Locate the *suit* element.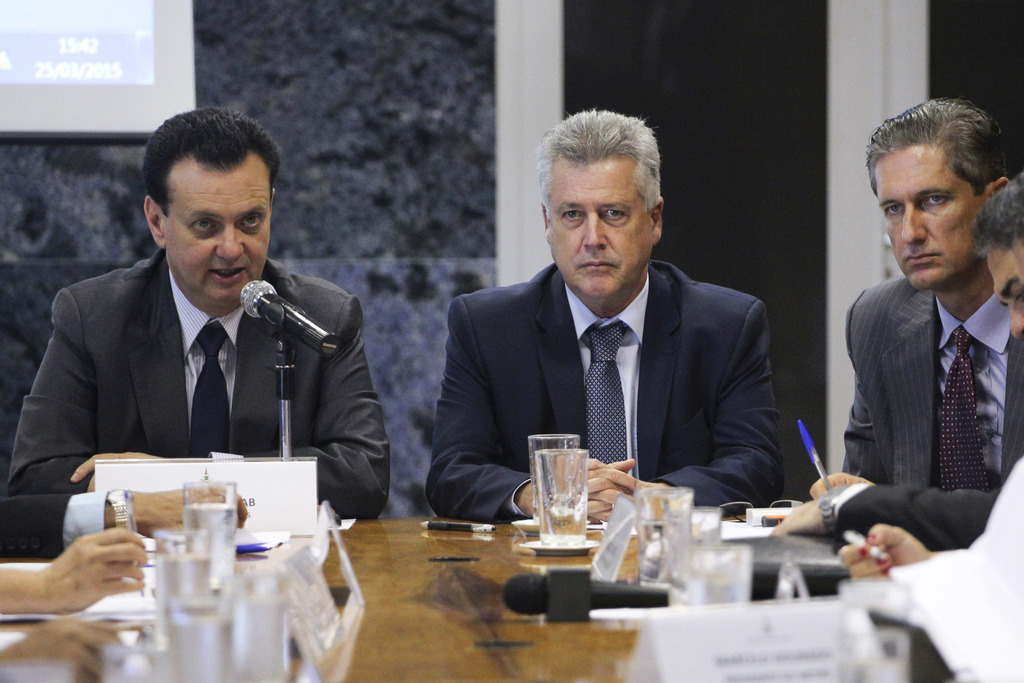
Element bbox: left=426, top=257, right=788, bottom=522.
